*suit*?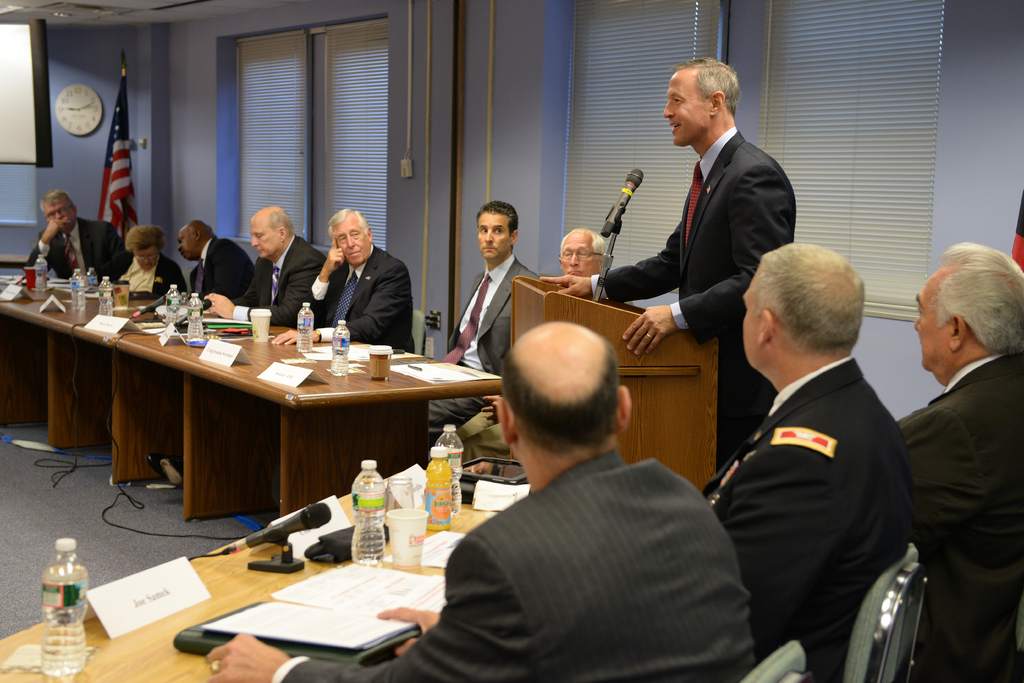
bbox=(299, 247, 417, 362)
